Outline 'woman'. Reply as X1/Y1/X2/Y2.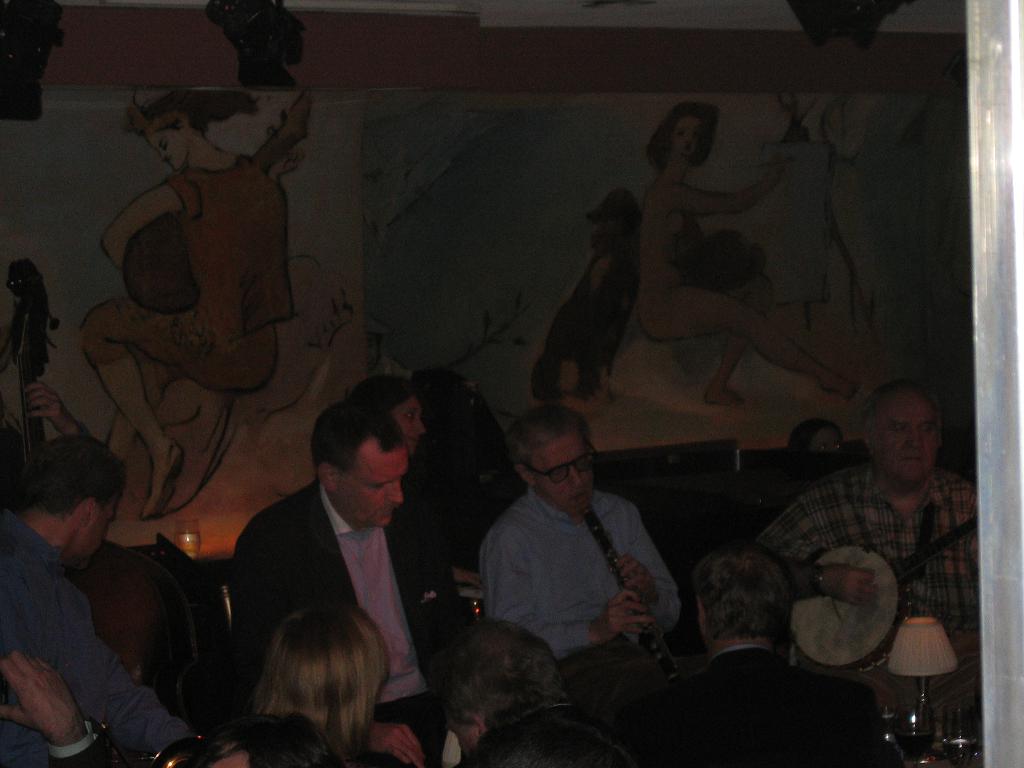
636/104/860/413.
